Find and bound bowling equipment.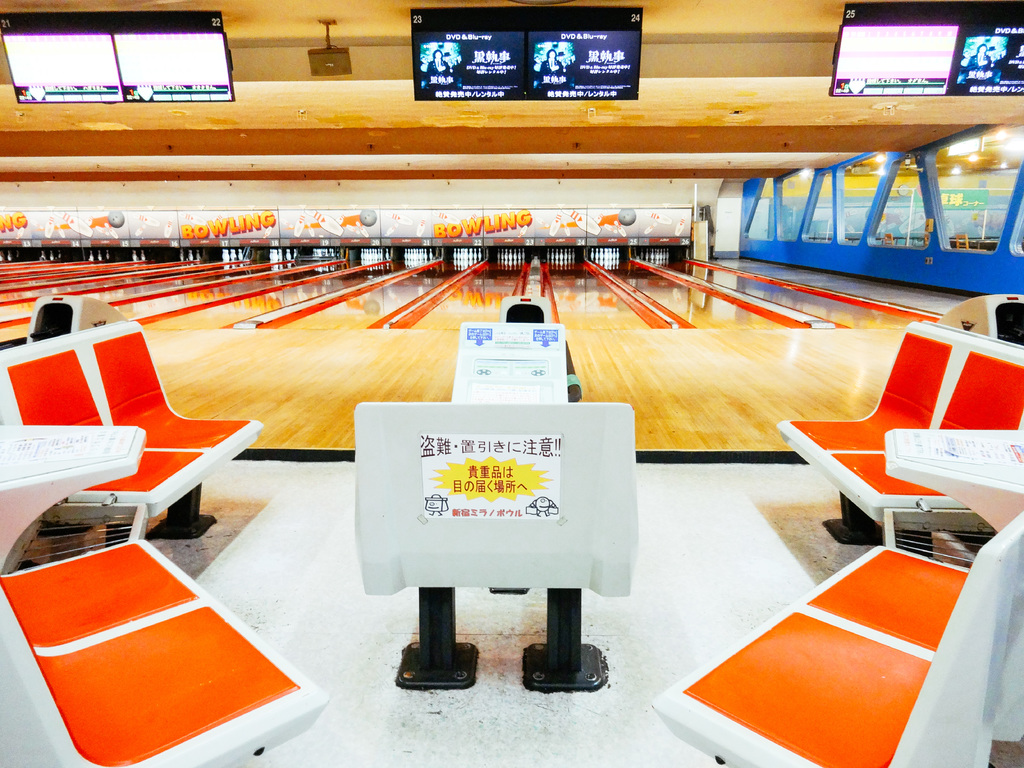
Bound: crop(517, 227, 529, 236).
